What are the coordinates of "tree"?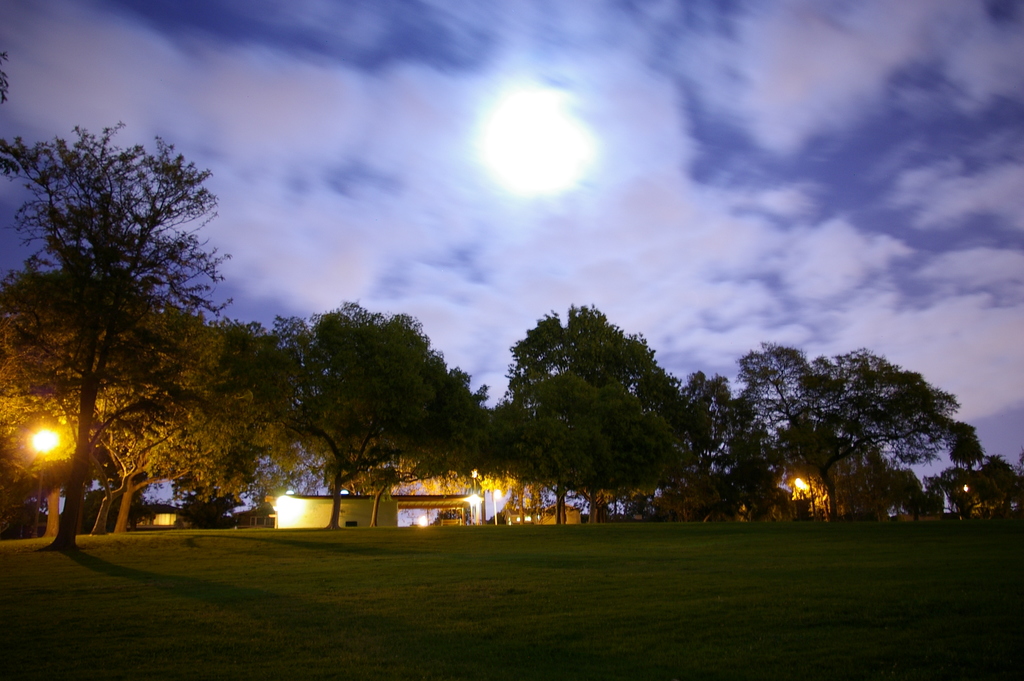
941/420/978/476.
